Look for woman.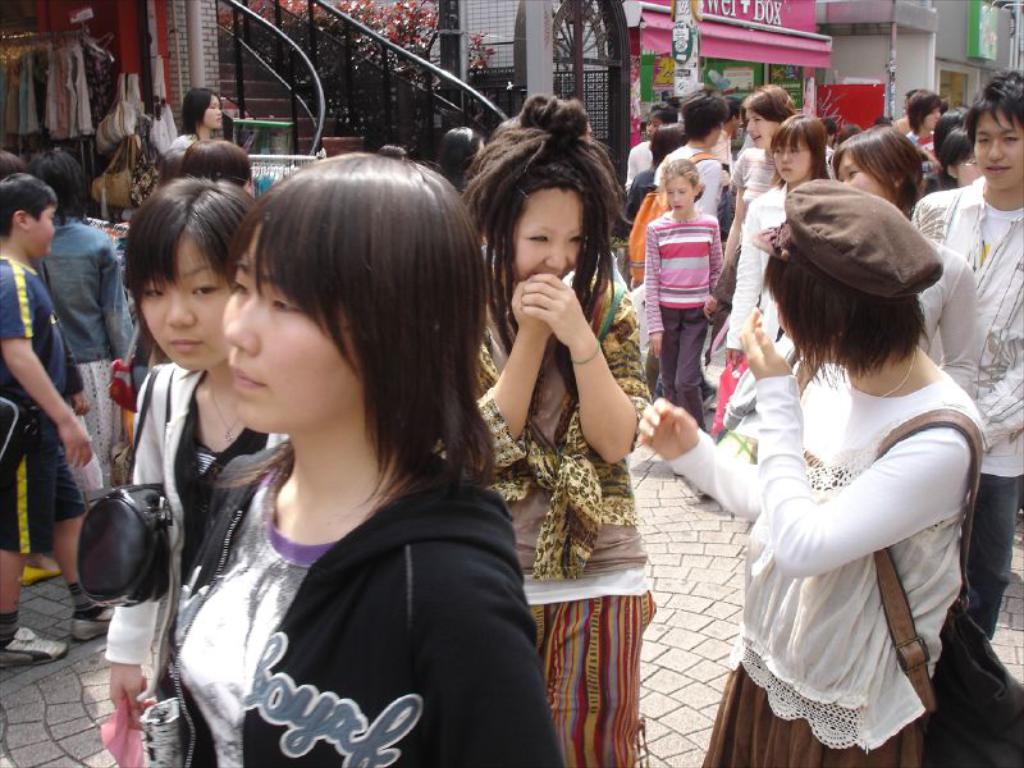
Found: bbox(692, 166, 993, 765).
